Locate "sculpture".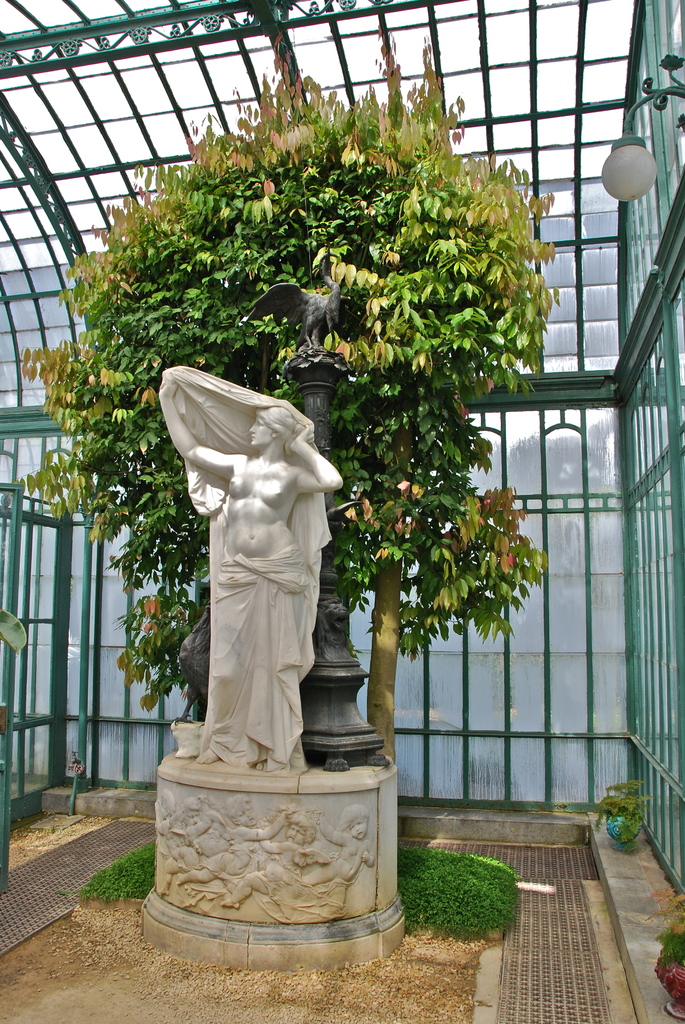
Bounding box: left=155, top=342, right=356, bottom=793.
